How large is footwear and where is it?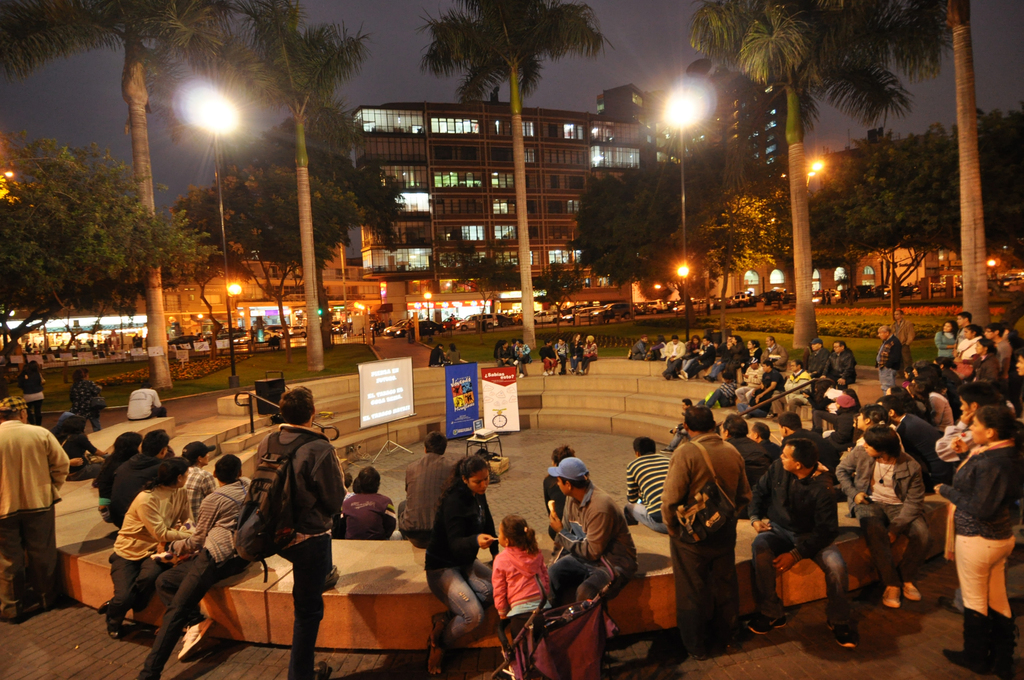
Bounding box: 174,620,219,663.
